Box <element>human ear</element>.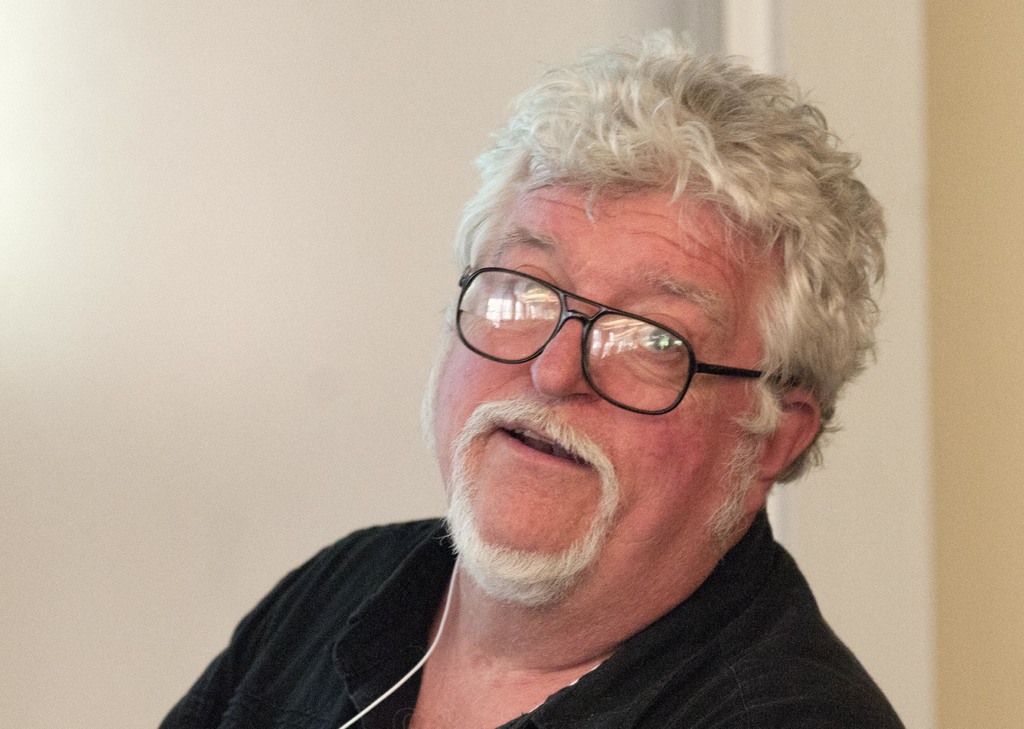
select_region(765, 391, 822, 481).
